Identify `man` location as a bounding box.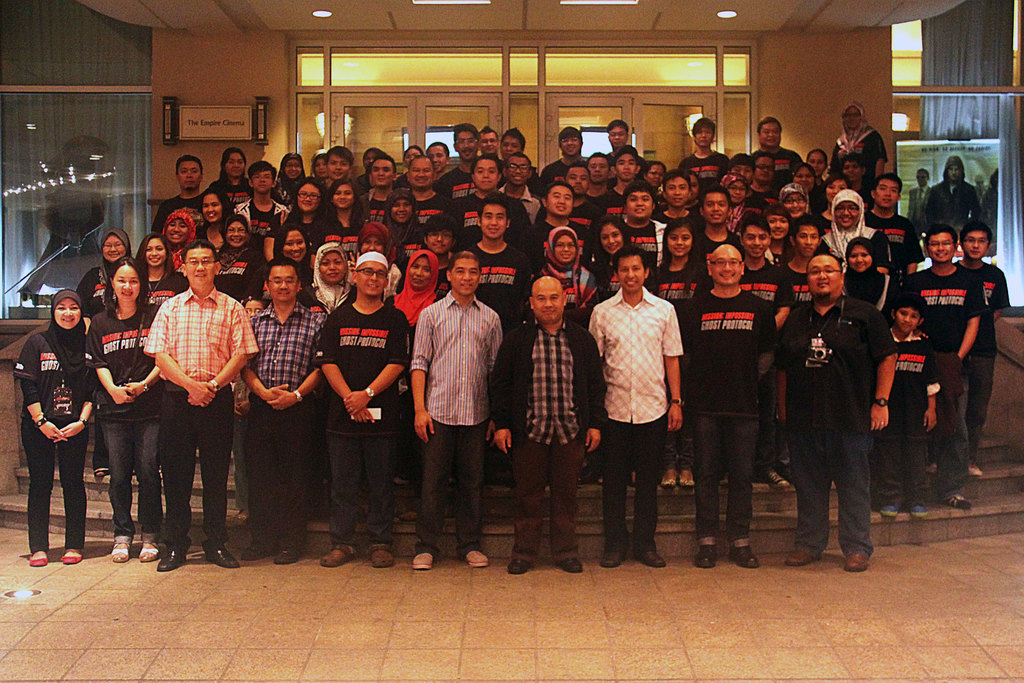
[653,167,707,235].
